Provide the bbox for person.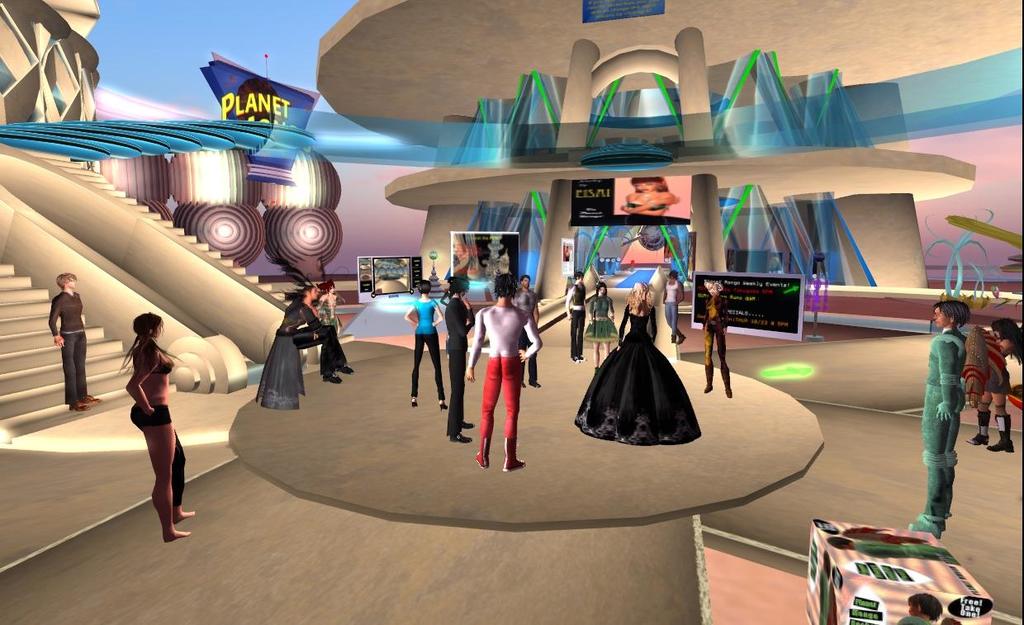
827/533/959/561.
